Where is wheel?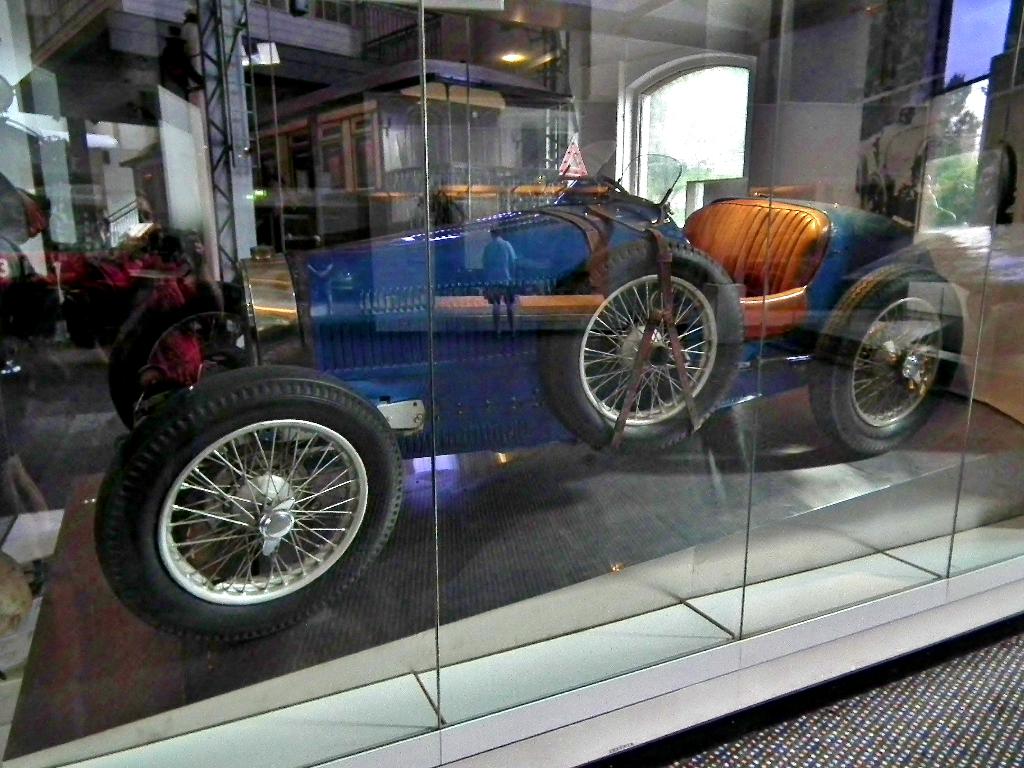
crop(808, 260, 973, 454).
